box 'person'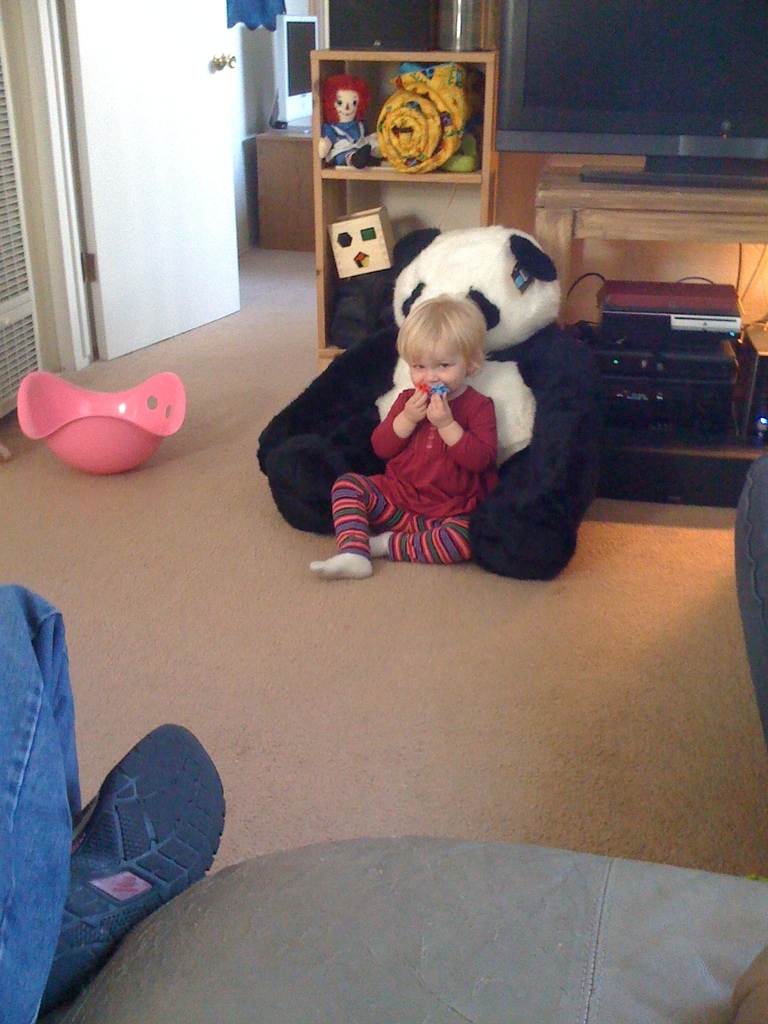
x1=317 y1=247 x2=542 y2=581
